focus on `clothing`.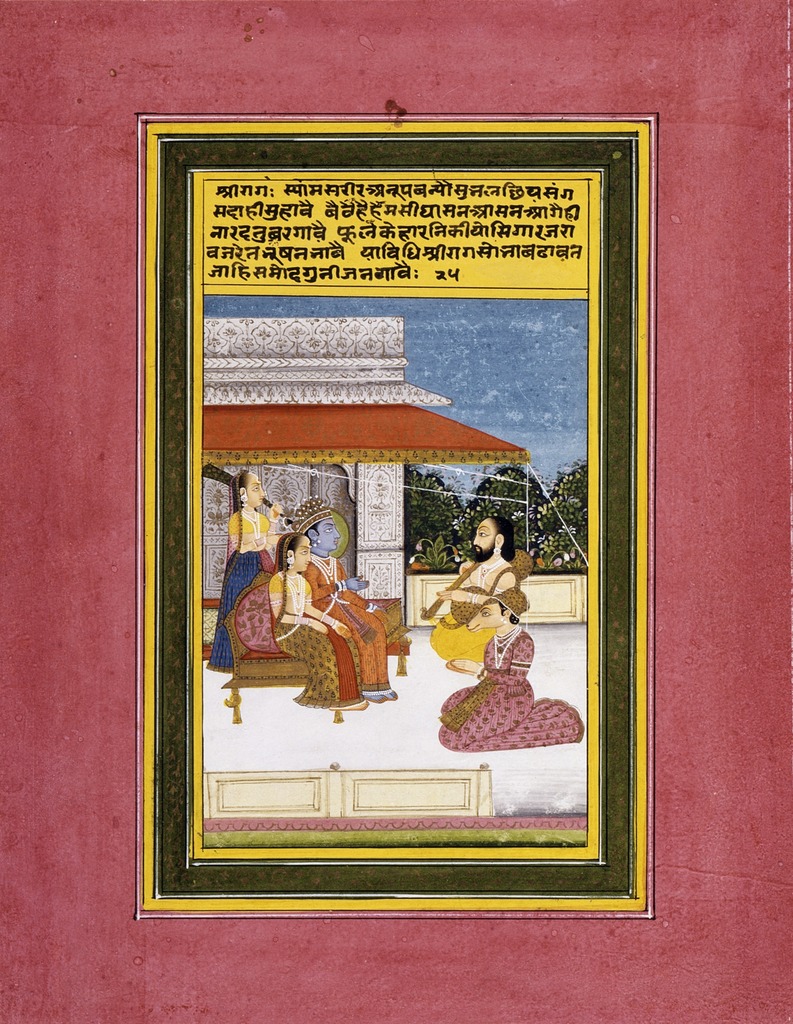
Focused at x1=209 y1=511 x2=268 y2=669.
